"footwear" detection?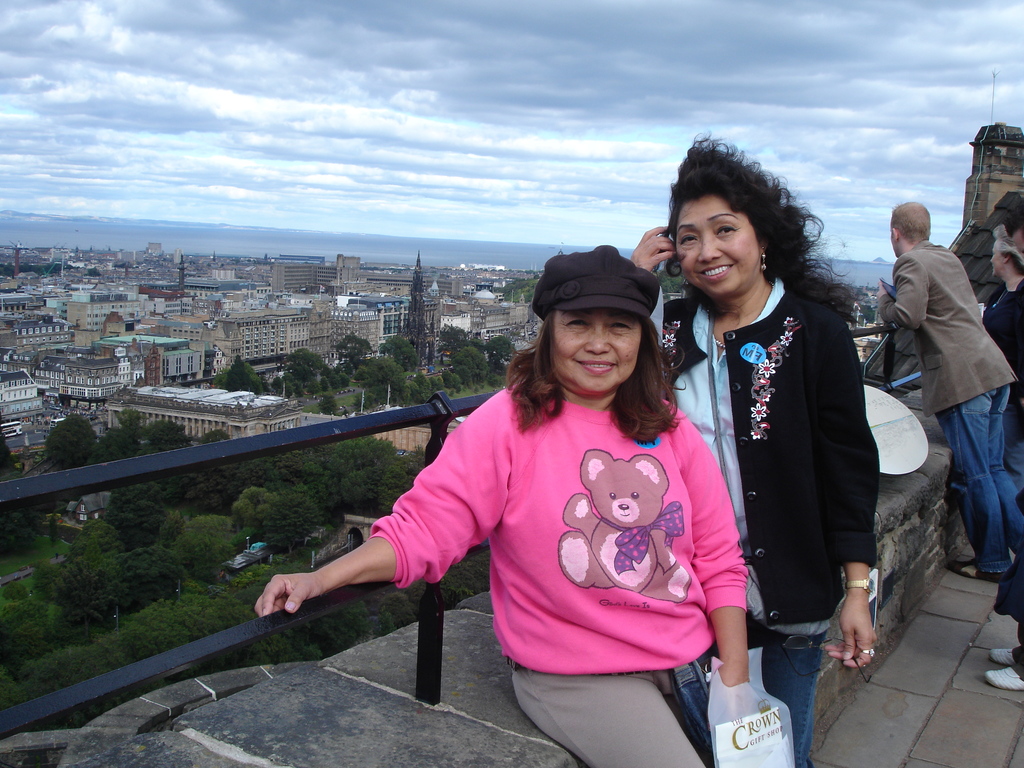
983,666,1023,695
